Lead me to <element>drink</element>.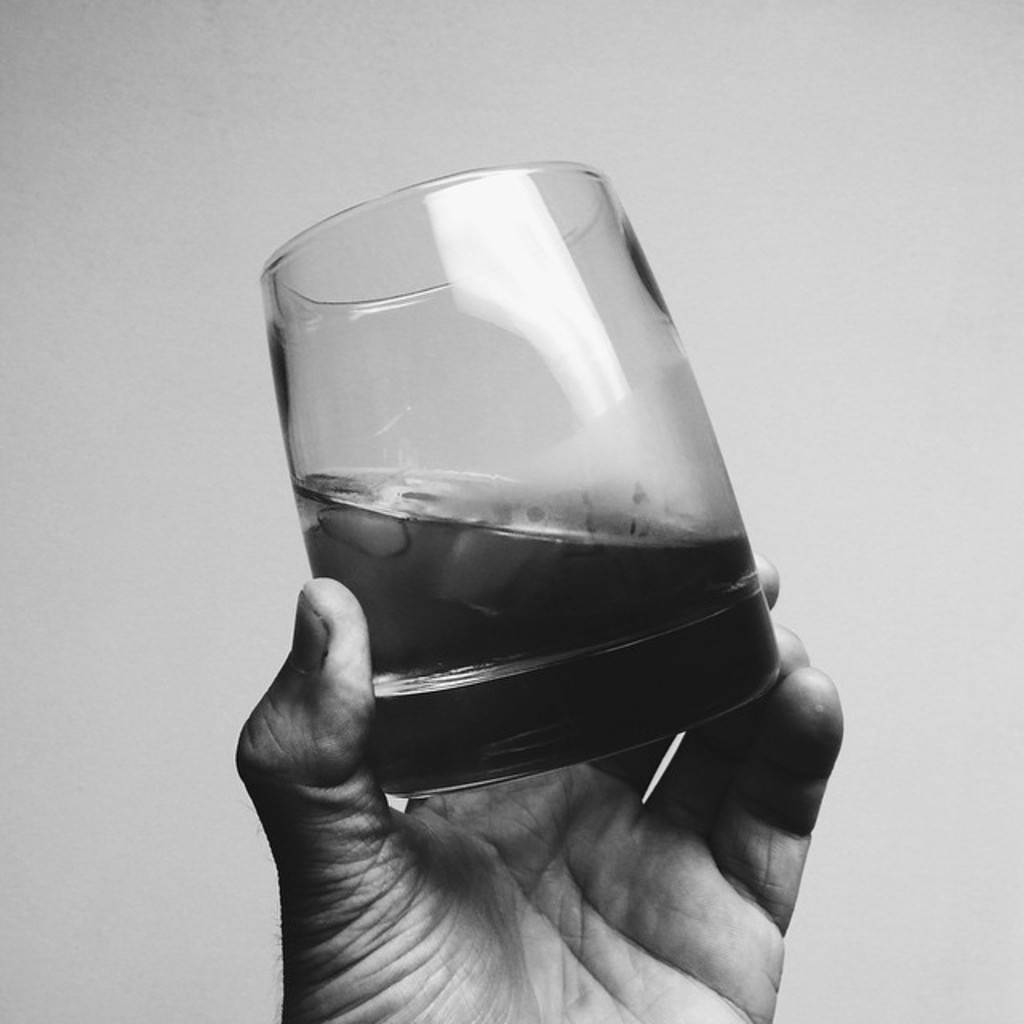
Lead to rect(293, 472, 782, 800).
